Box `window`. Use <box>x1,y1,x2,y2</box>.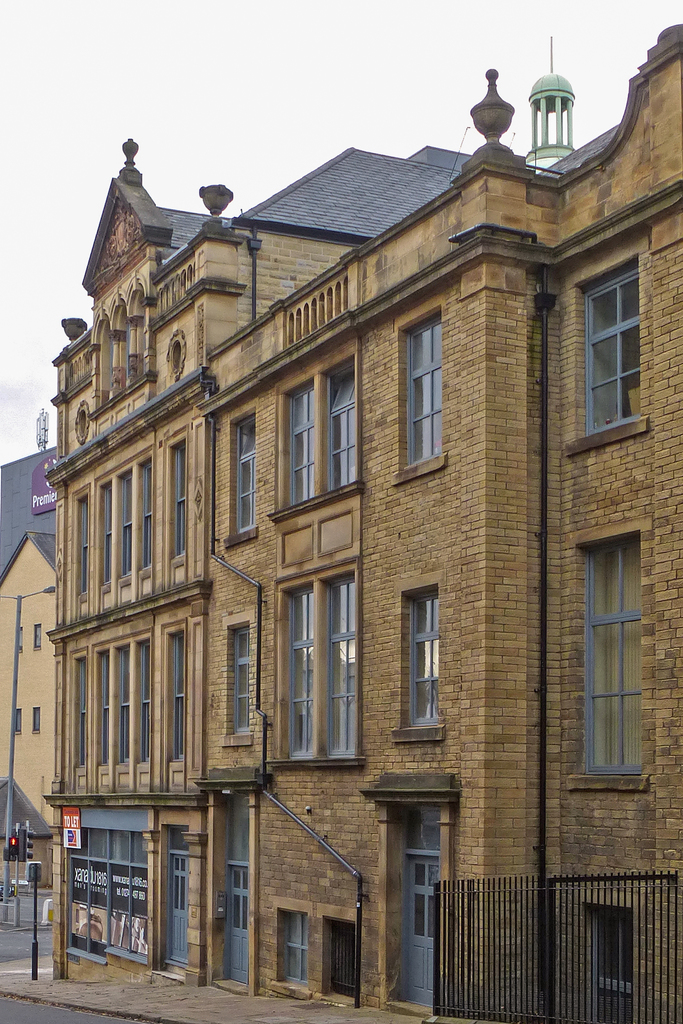
<box>324,368,357,494</box>.
